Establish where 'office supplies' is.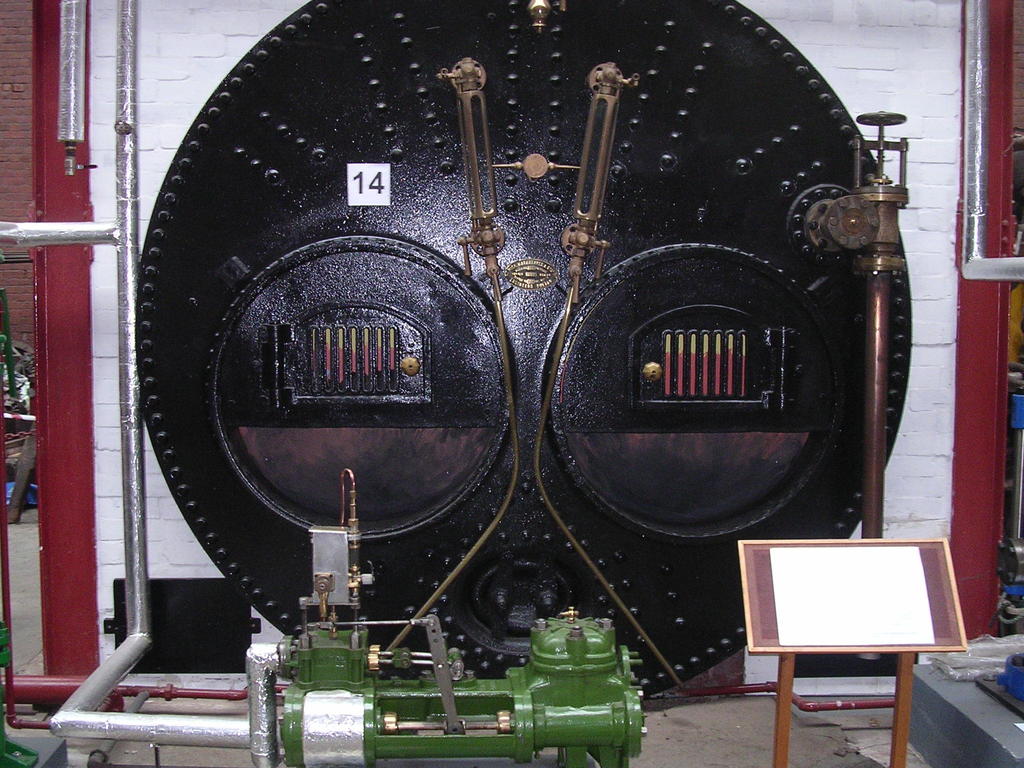
Established at (x1=247, y1=462, x2=637, y2=762).
